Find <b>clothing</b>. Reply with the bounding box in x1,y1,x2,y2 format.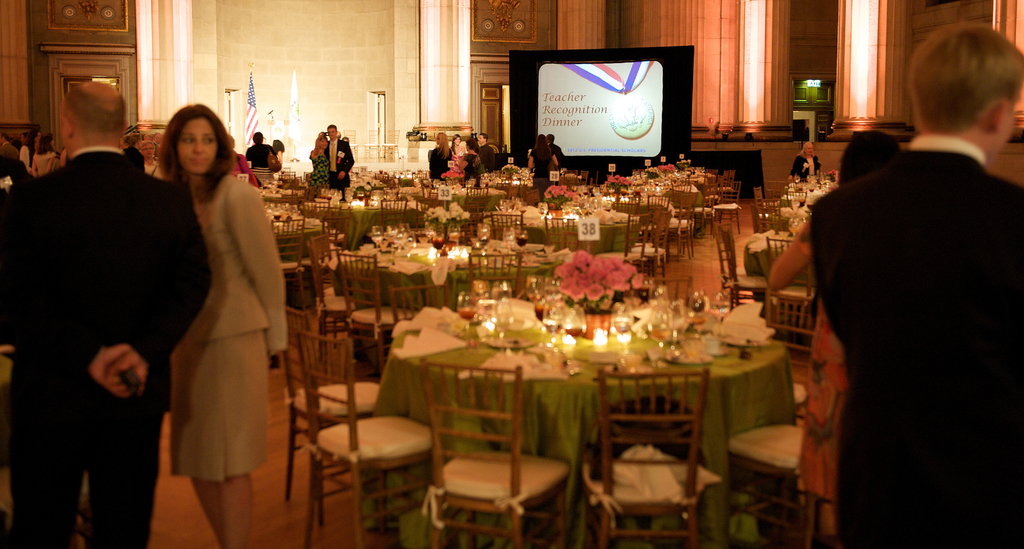
0,149,220,548.
